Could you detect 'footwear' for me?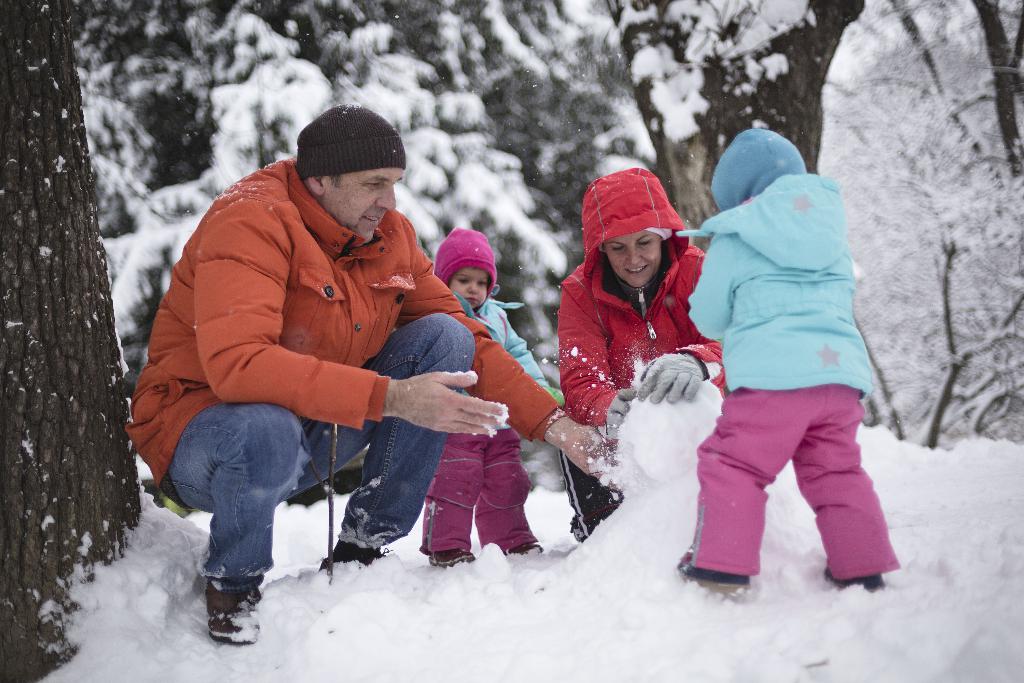
Detection result: [423, 549, 479, 567].
